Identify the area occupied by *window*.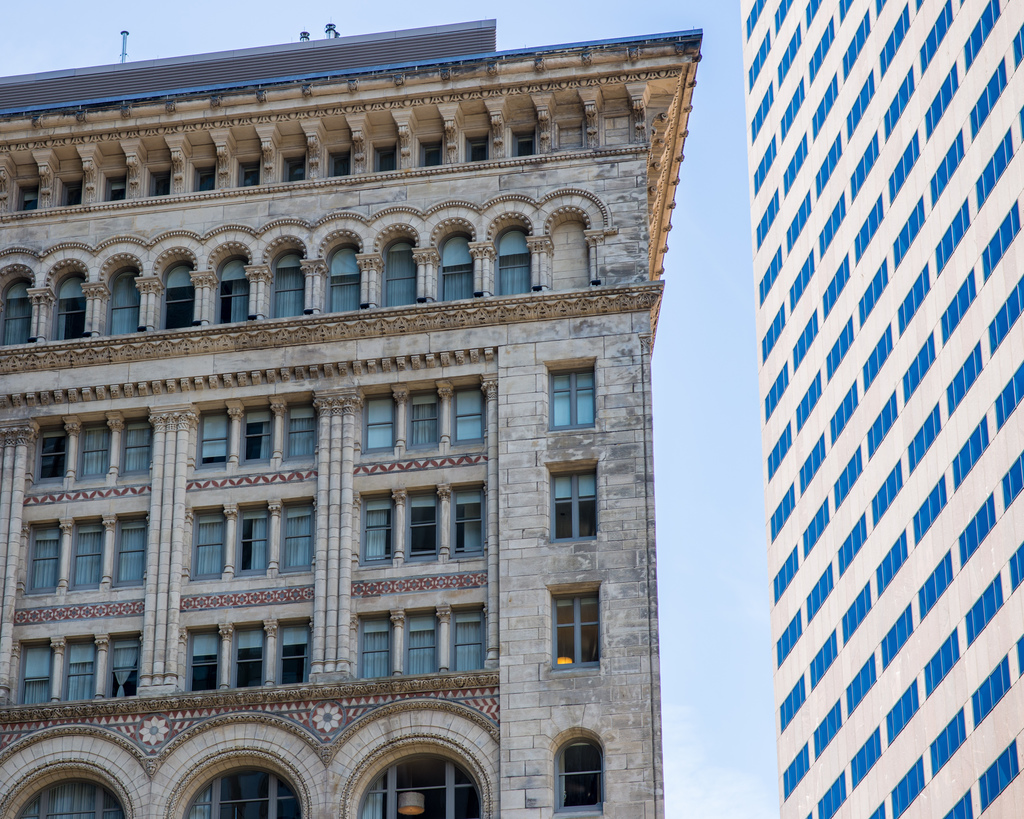
Area: region(156, 175, 168, 194).
